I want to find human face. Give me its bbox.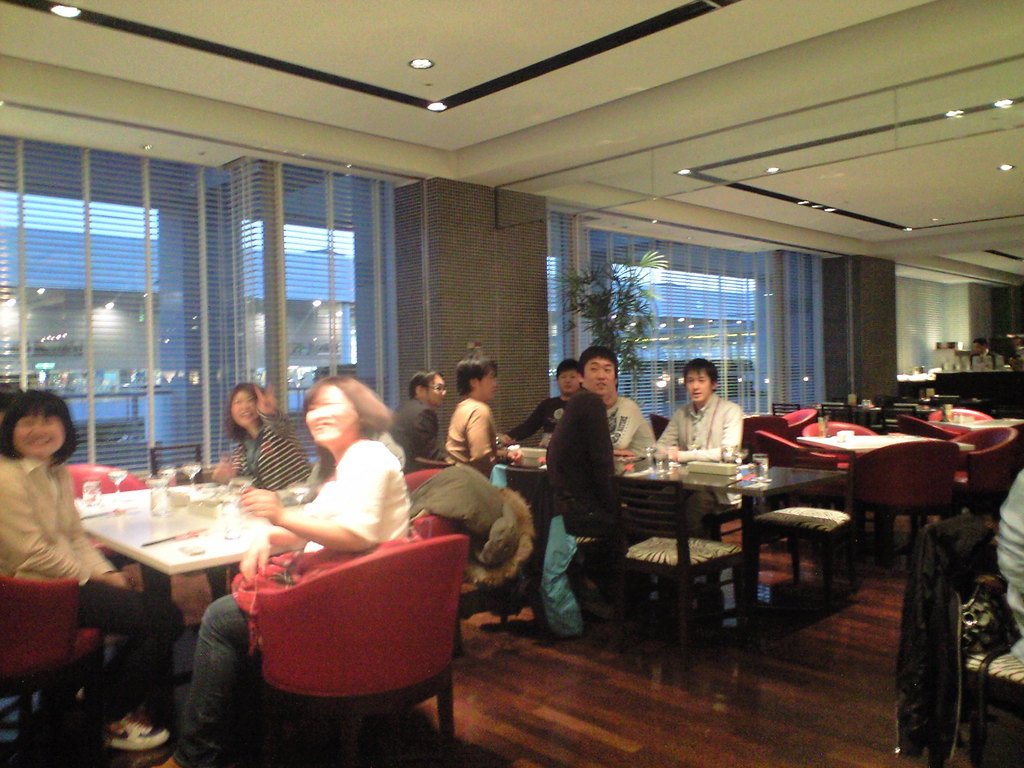
<bbox>423, 374, 445, 406</bbox>.
